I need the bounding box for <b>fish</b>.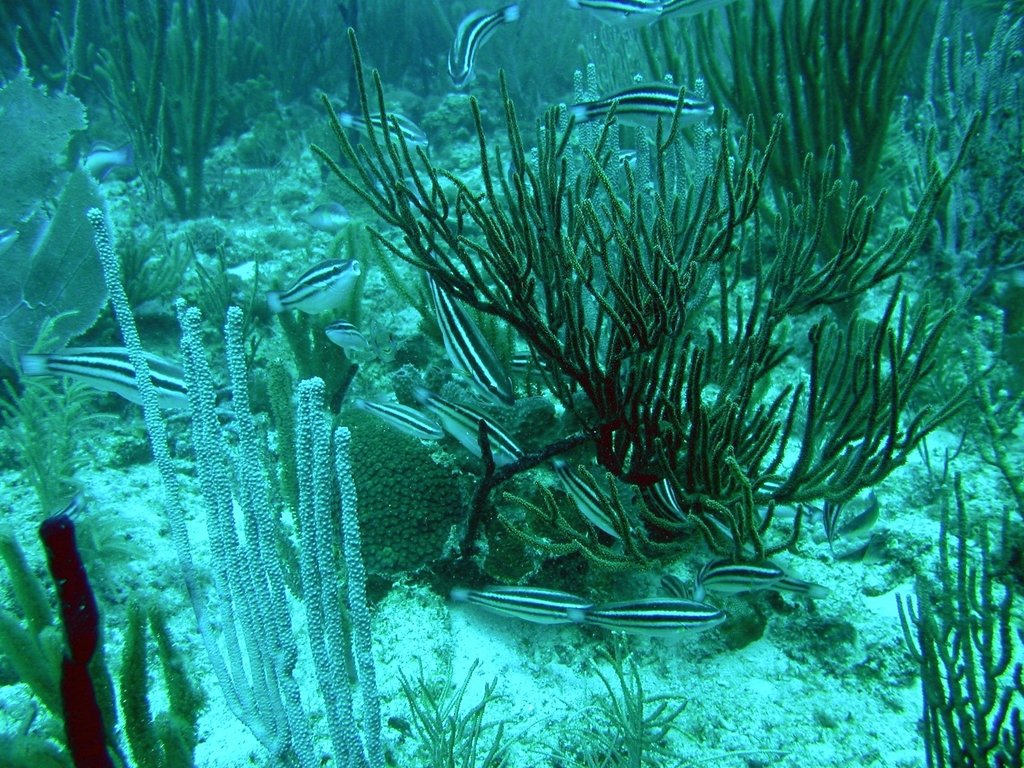
Here it is: (left=831, top=486, right=882, bottom=546).
